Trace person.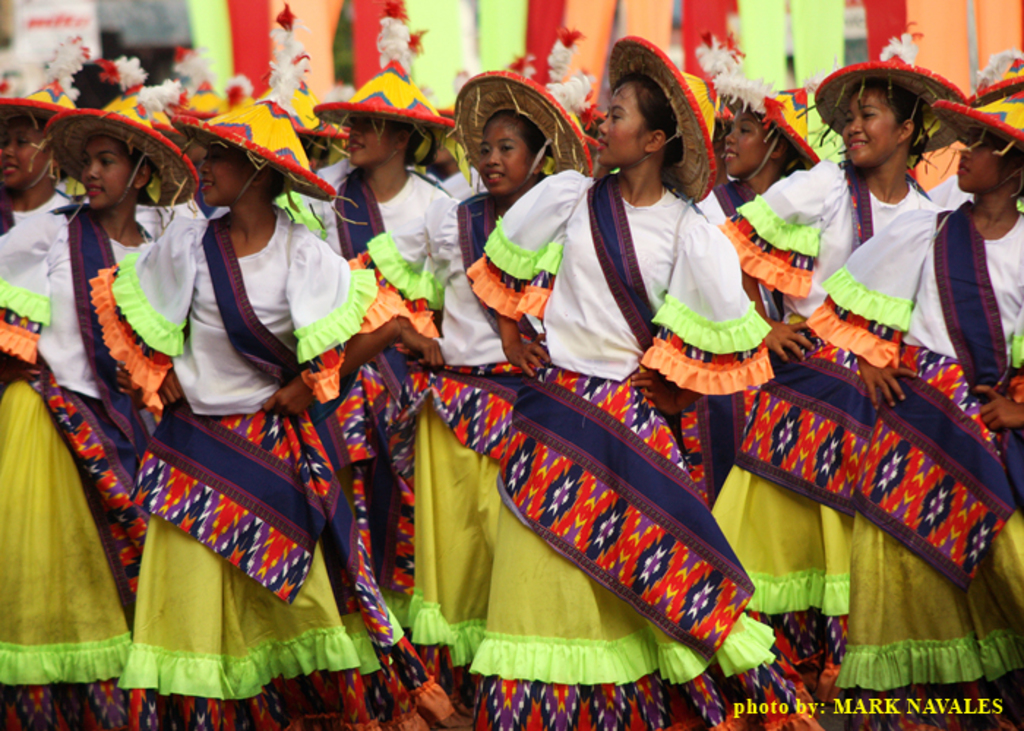
Traced to l=303, t=64, r=475, b=730.
